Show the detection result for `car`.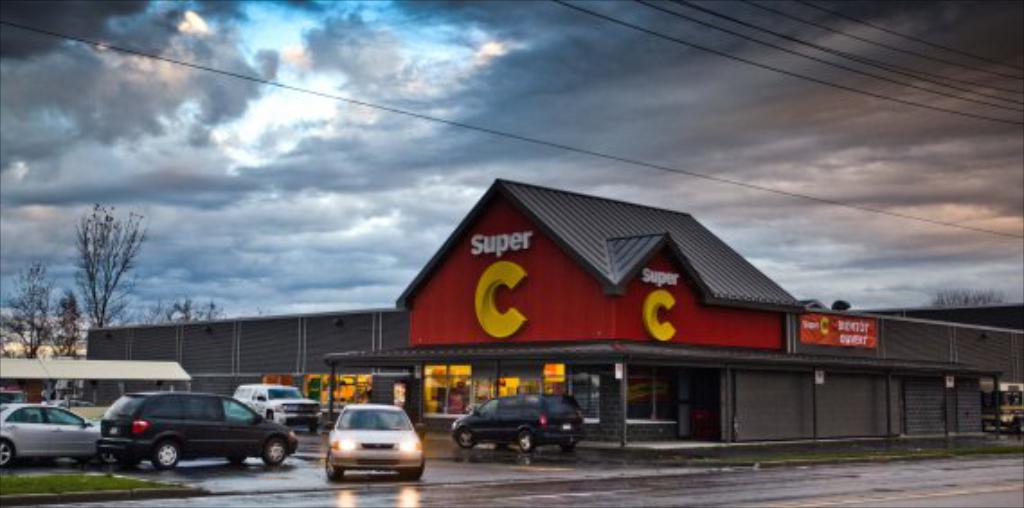
[left=0, top=402, right=103, bottom=463].
